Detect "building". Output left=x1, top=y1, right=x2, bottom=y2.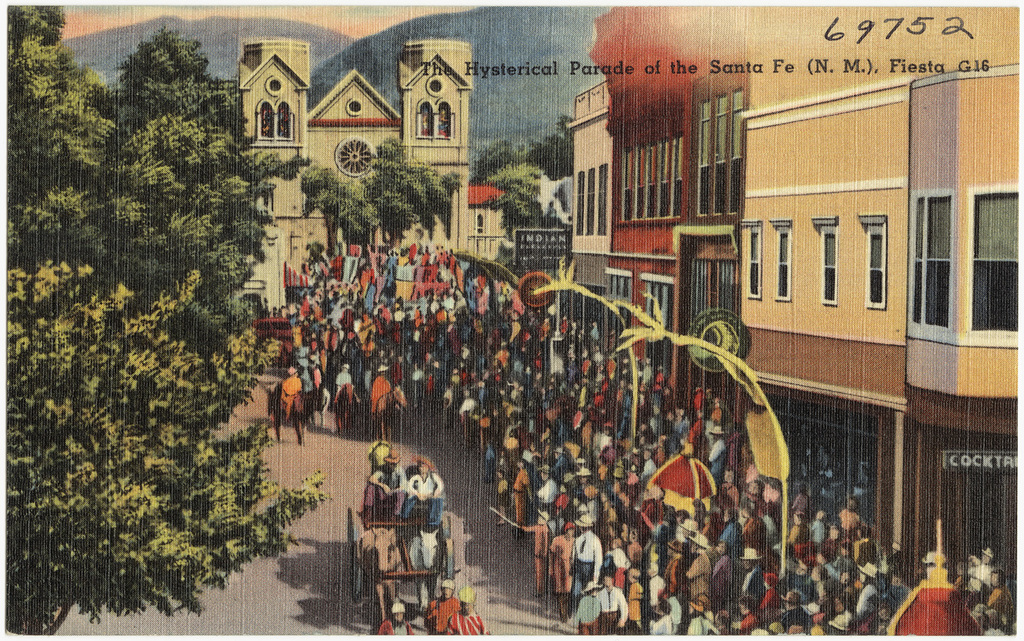
left=669, top=55, right=750, bottom=440.
